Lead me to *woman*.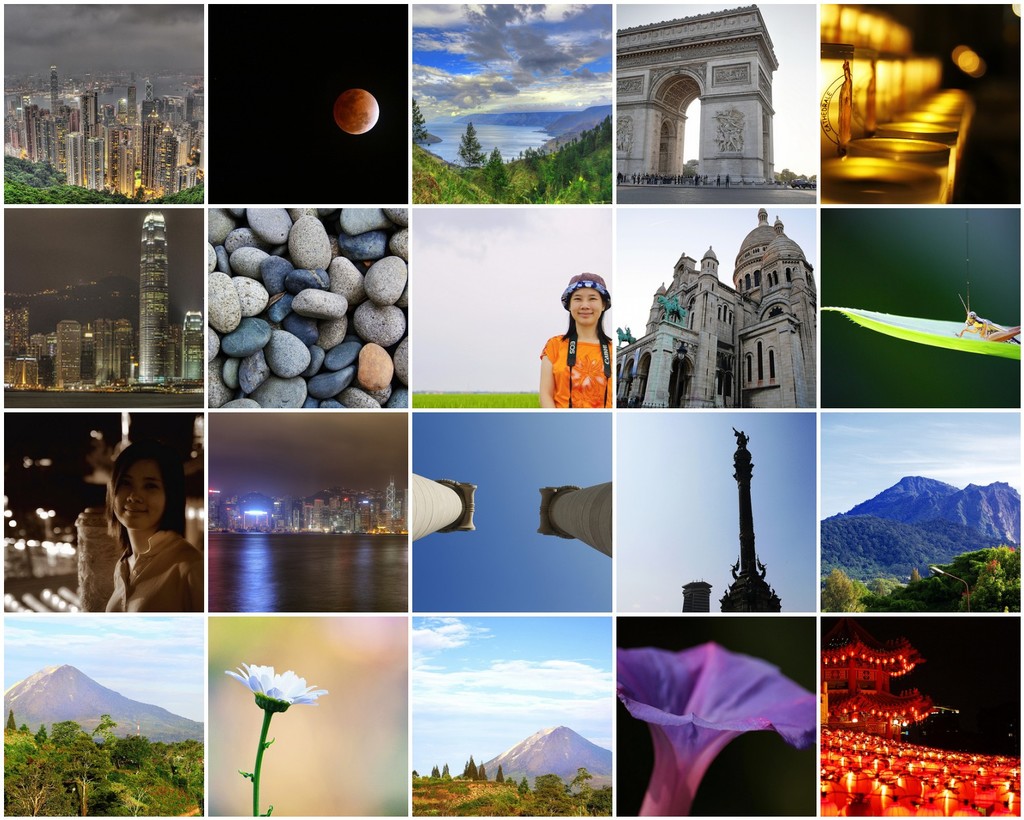
Lead to (x1=70, y1=440, x2=196, y2=629).
